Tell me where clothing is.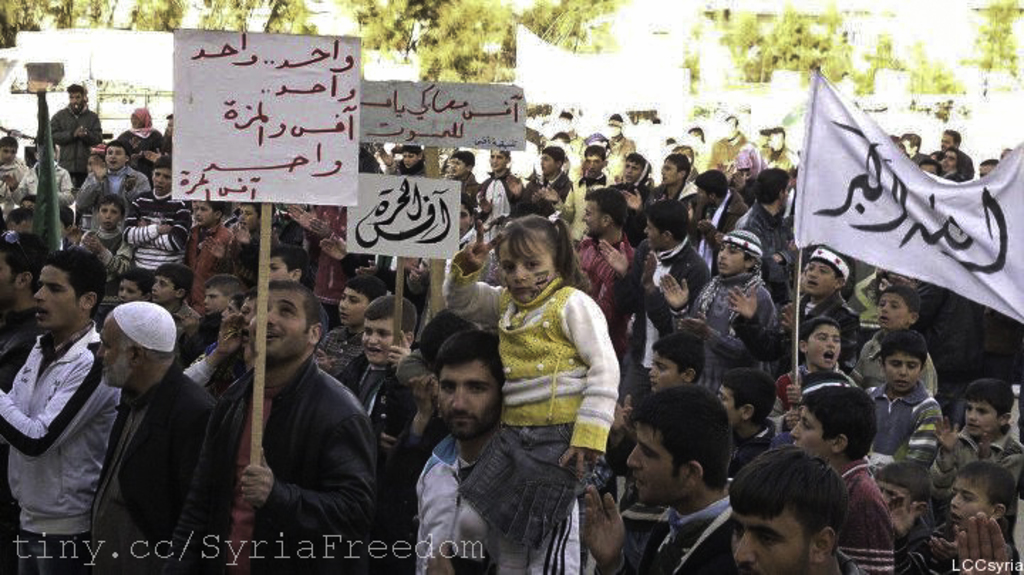
clothing is at {"left": 77, "top": 223, "right": 122, "bottom": 317}.
